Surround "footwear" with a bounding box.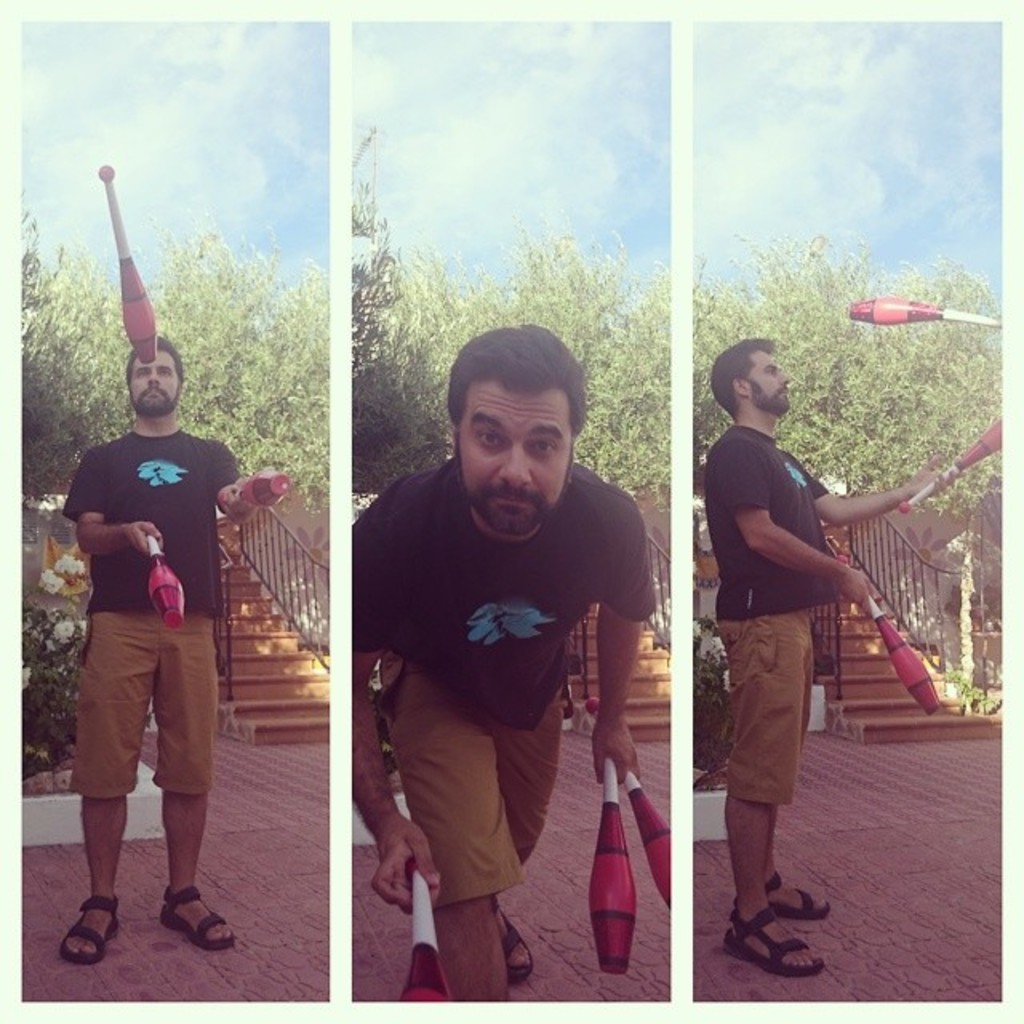
x1=496 y1=902 x2=533 y2=981.
